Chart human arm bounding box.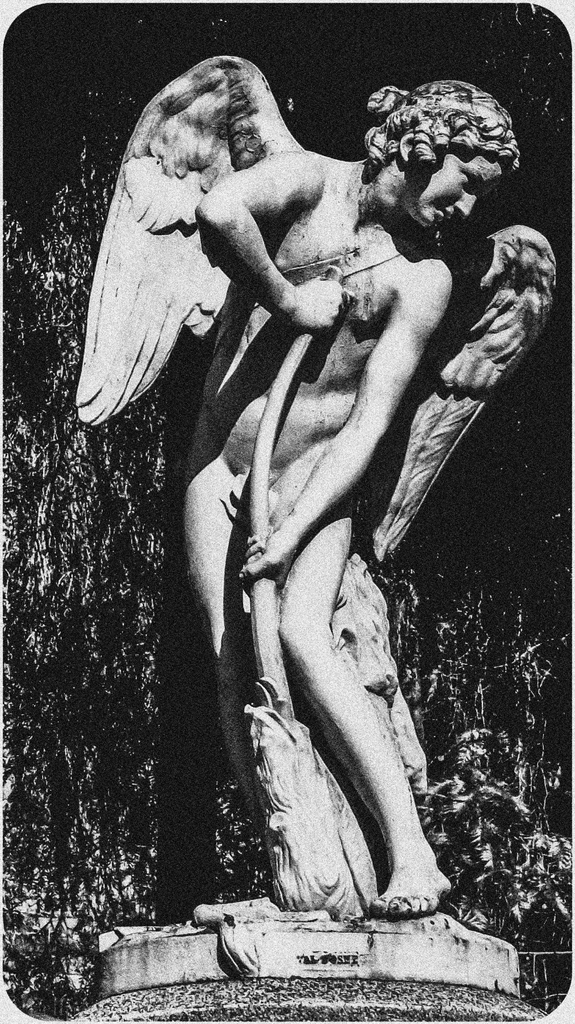
Charted: x1=242, y1=264, x2=447, y2=586.
